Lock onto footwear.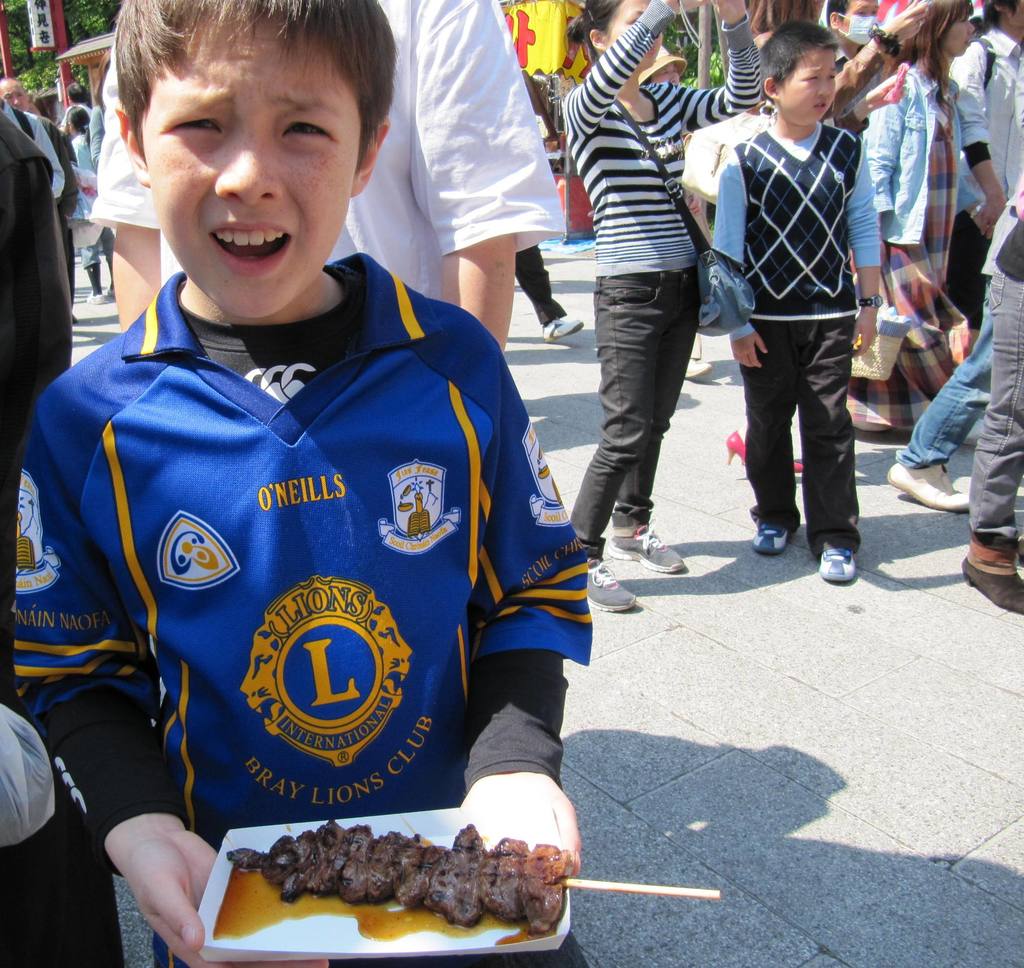
Locked: <box>684,357,712,379</box>.
